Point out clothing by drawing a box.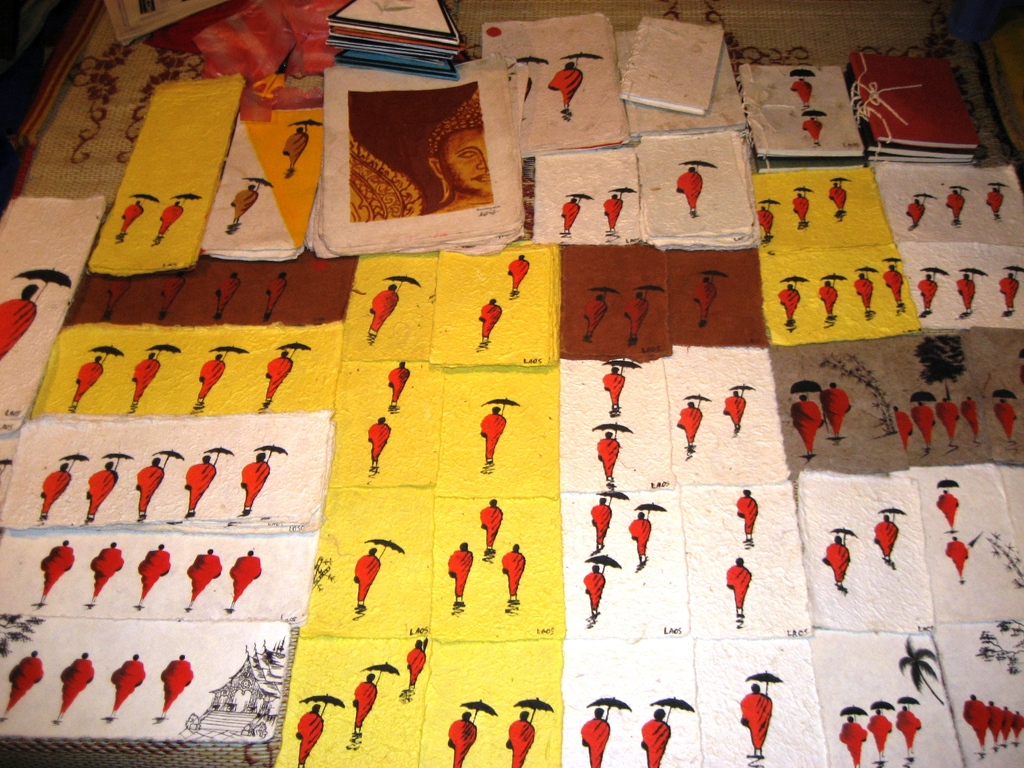
[823,287,842,315].
